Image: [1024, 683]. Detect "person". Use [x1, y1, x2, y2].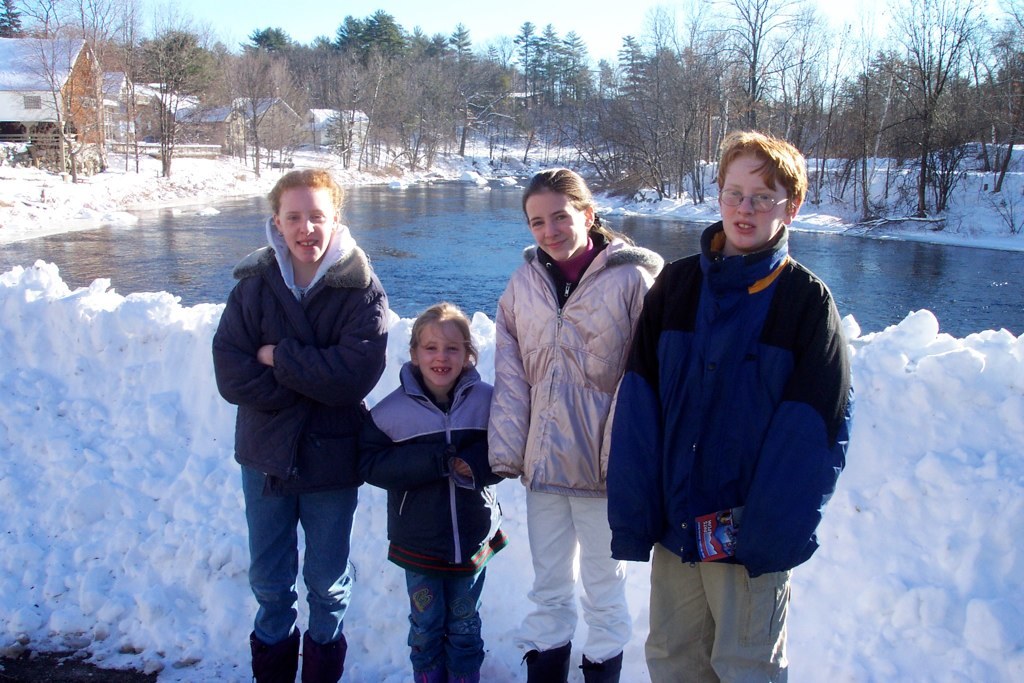
[605, 127, 853, 682].
